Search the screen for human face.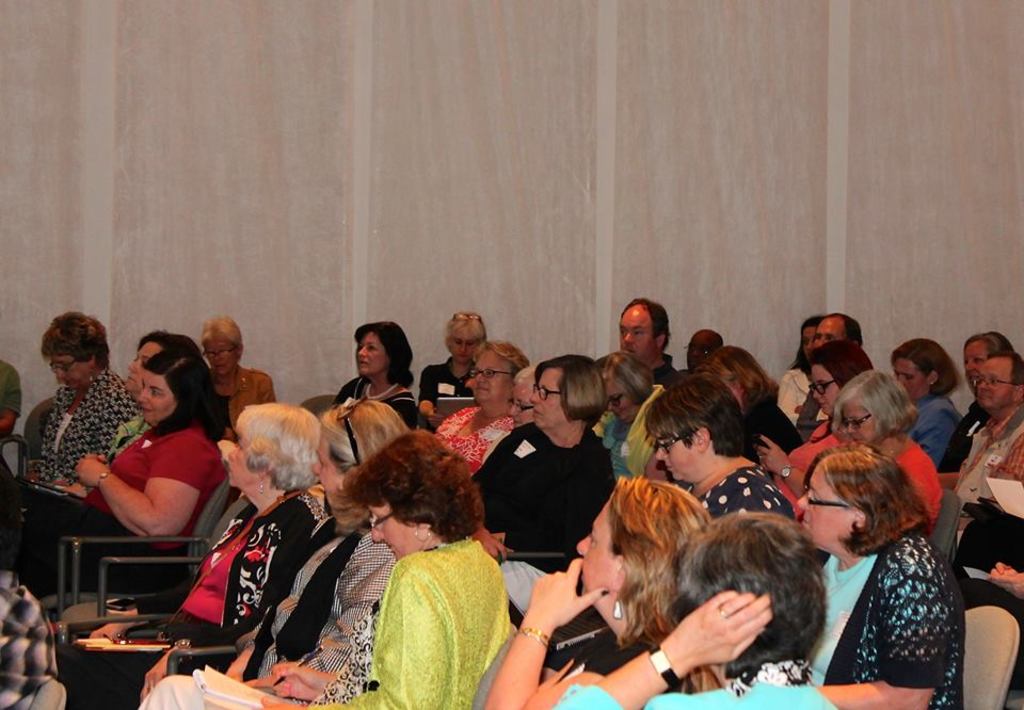
Found at region(473, 350, 511, 403).
